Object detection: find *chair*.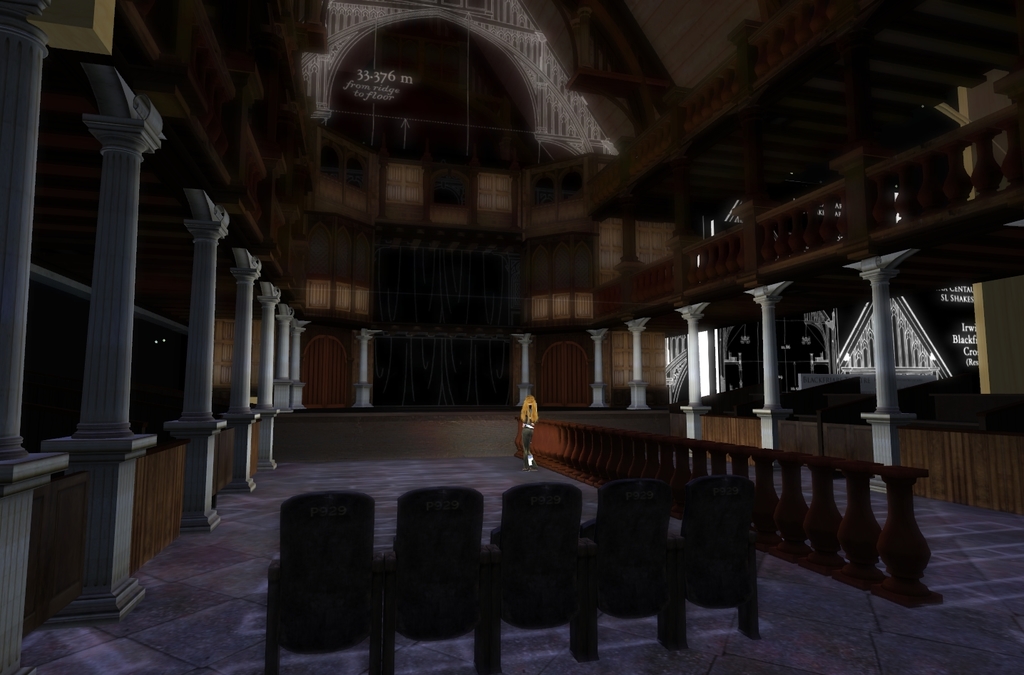
{"x1": 377, "y1": 482, "x2": 487, "y2": 674}.
